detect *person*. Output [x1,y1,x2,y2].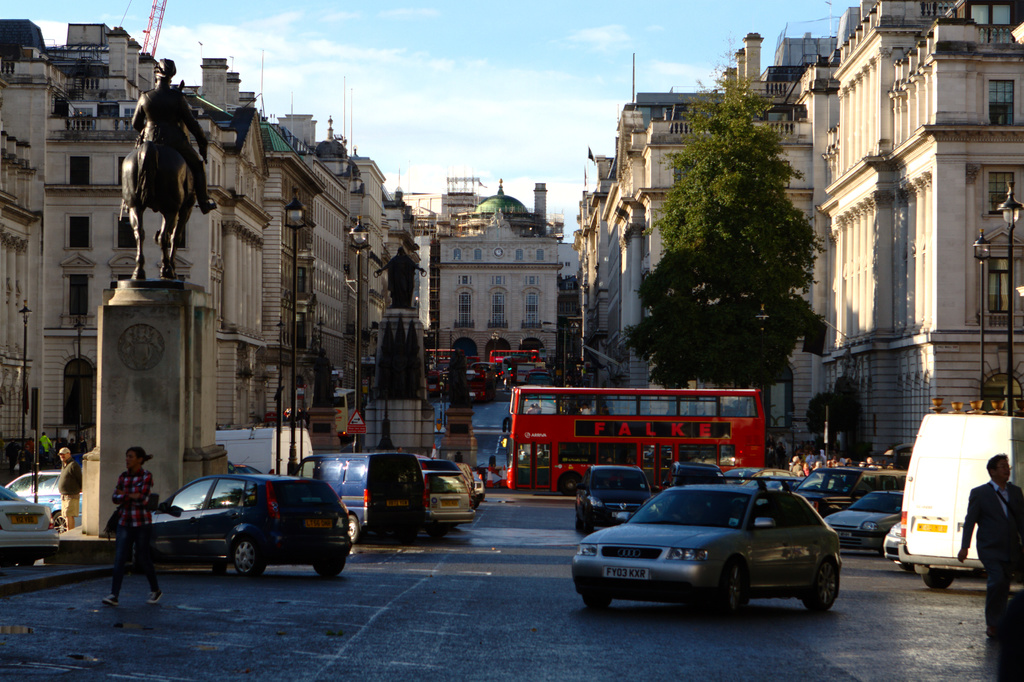
[102,442,176,607].
